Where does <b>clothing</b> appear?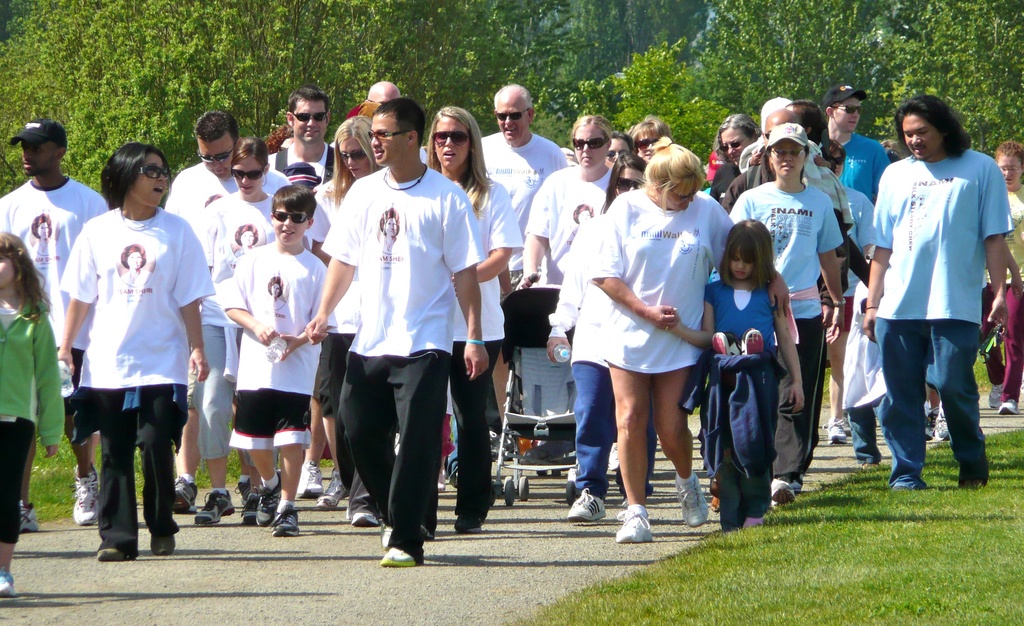
Appears at Rect(696, 284, 785, 527).
